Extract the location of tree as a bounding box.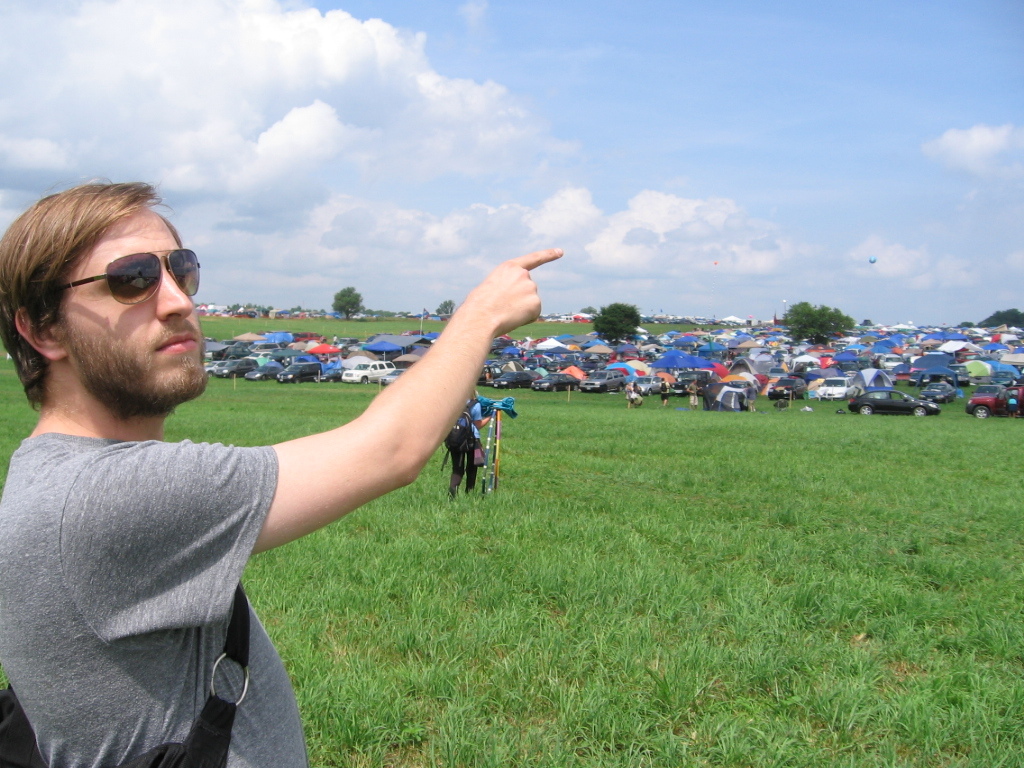
crop(863, 318, 876, 327).
